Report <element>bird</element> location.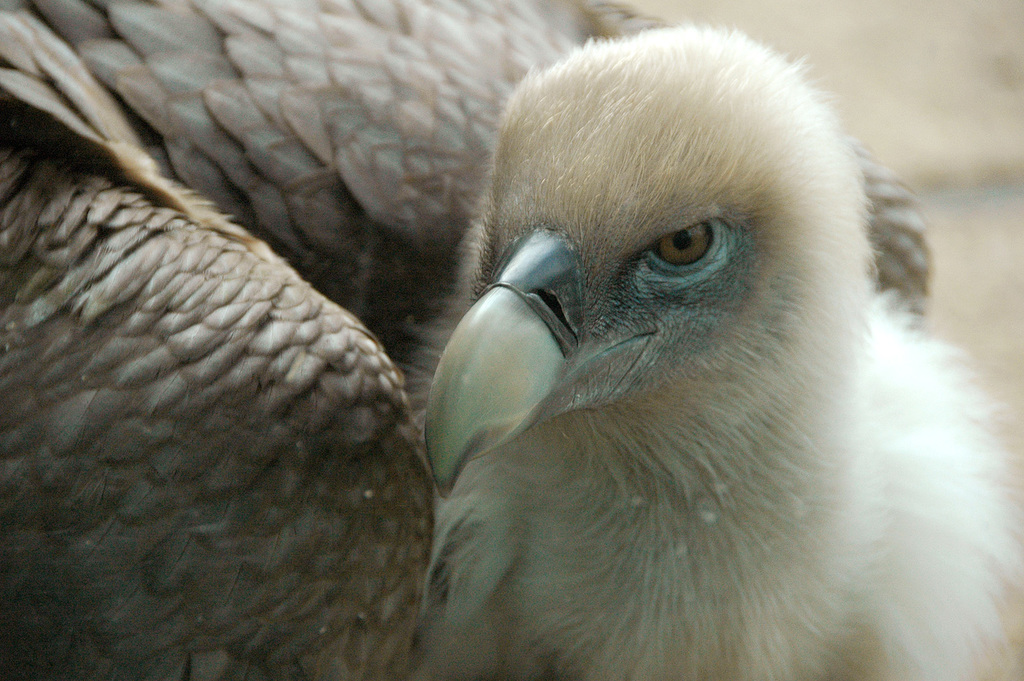
Report: {"left": 412, "top": 15, "right": 1023, "bottom": 680}.
